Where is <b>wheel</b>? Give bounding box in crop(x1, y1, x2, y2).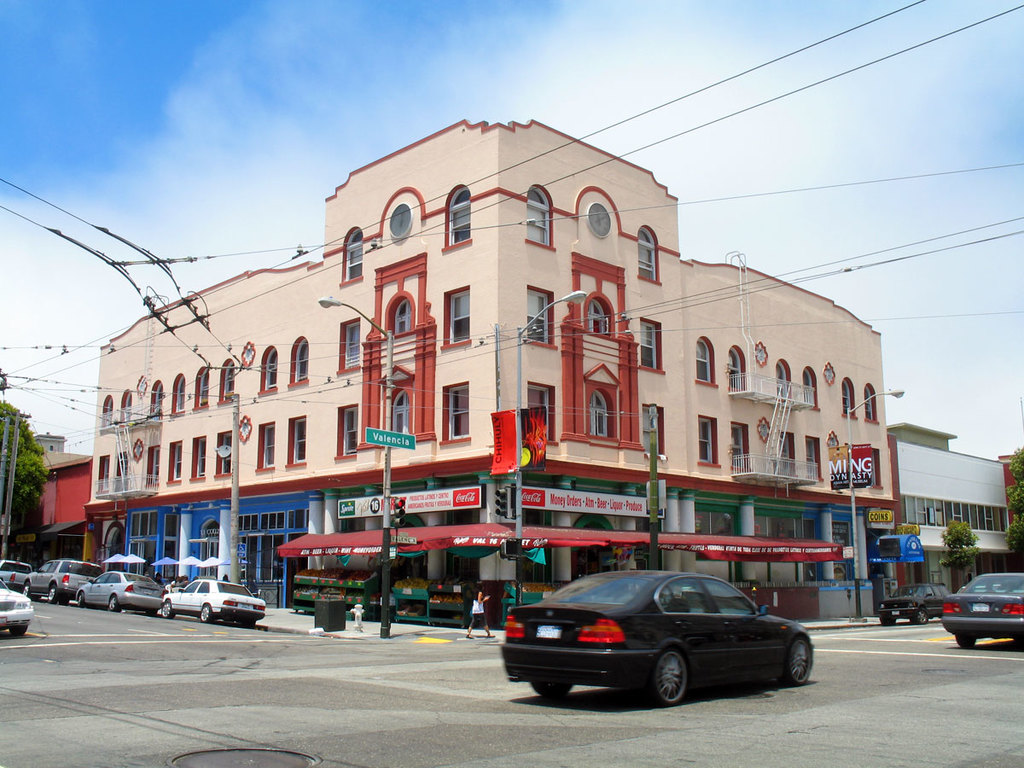
crop(23, 587, 30, 596).
